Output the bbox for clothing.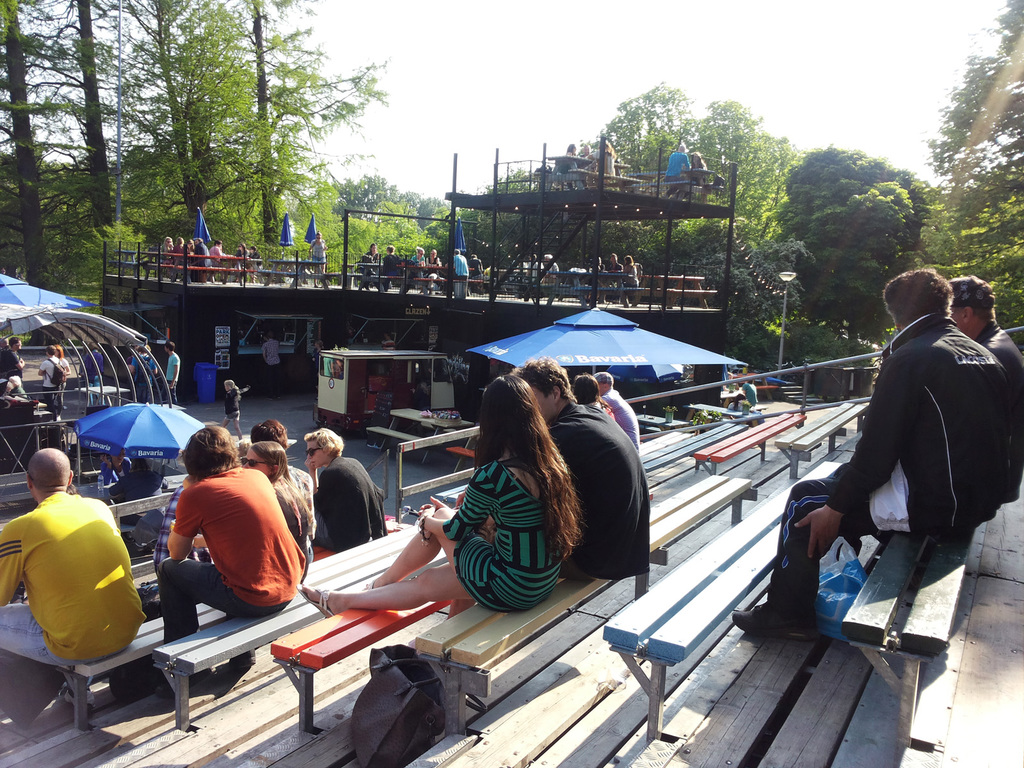
bbox=(161, 353, 179, 405).
